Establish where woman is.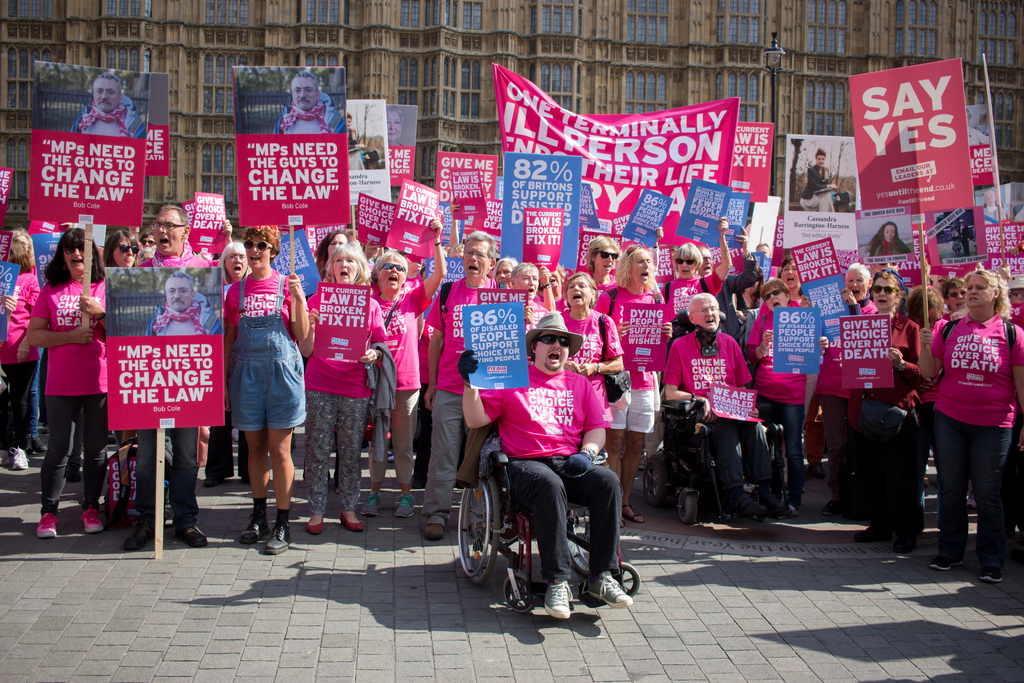
Established at (x1=740, y1=277, x2=829, y2=521).
